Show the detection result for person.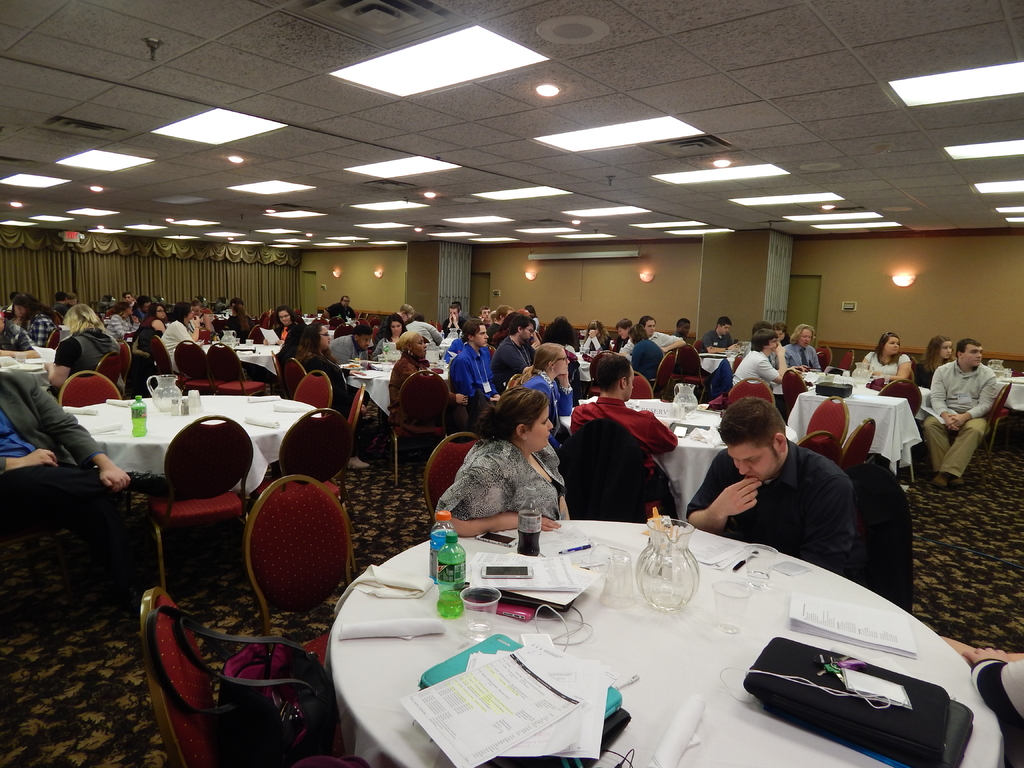
<box>384,301,691,463</box>.
